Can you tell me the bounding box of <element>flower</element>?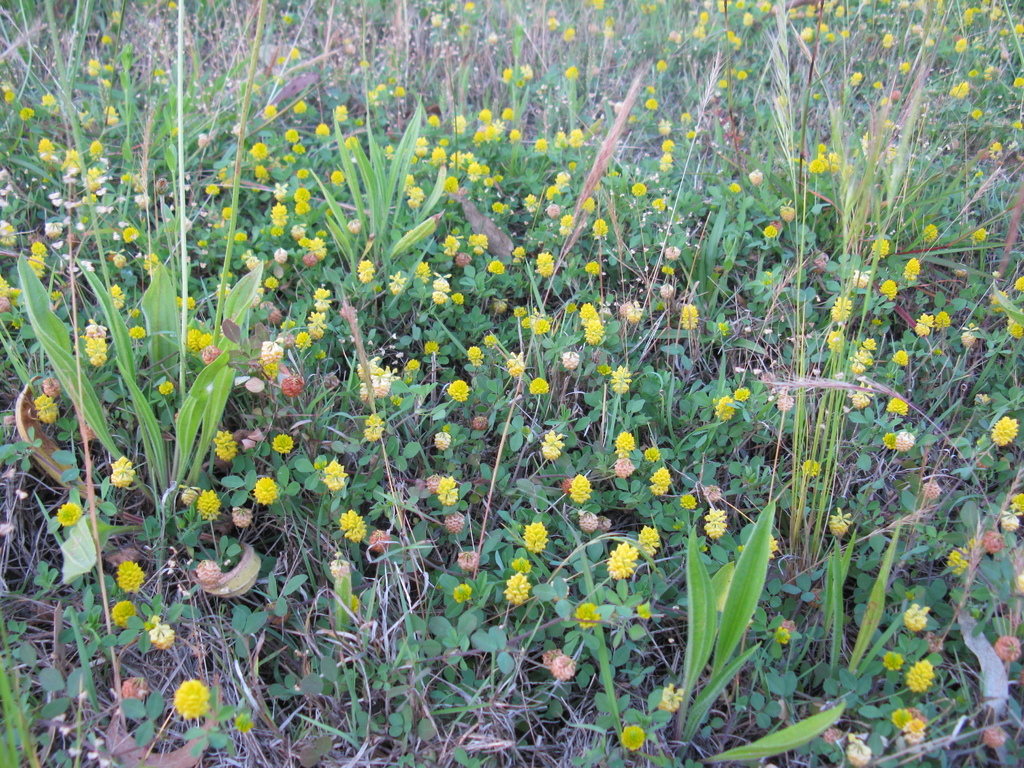
bbox(682, 492, 692, 507).
